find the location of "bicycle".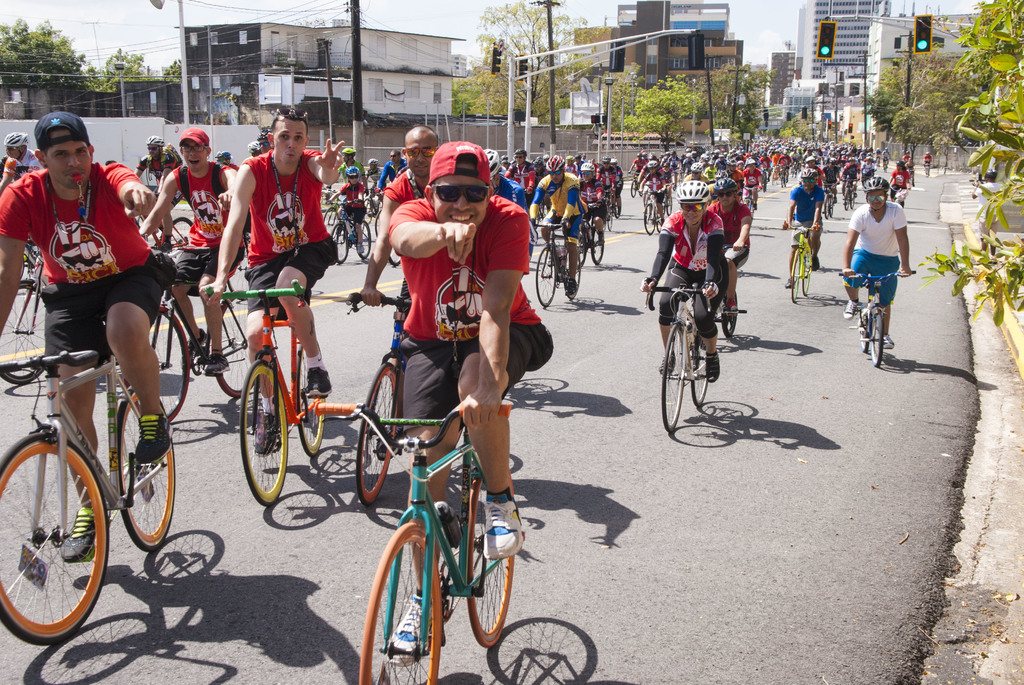
Location: (643,277,710,428).
